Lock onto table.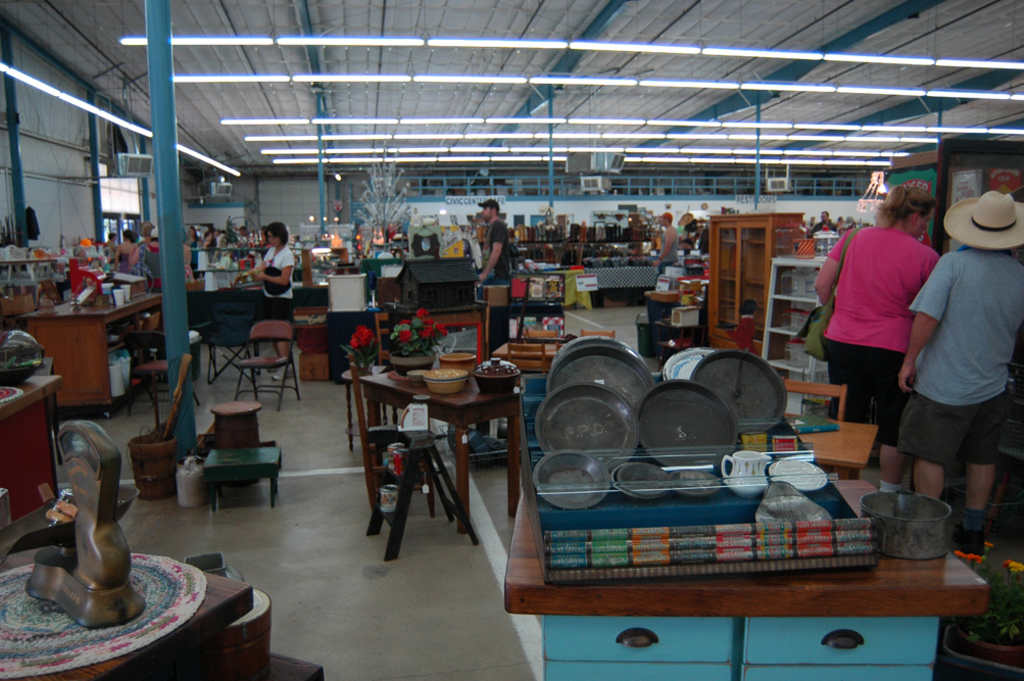
Locked: <bbox>25, 294, 162, 417</bbox>.
